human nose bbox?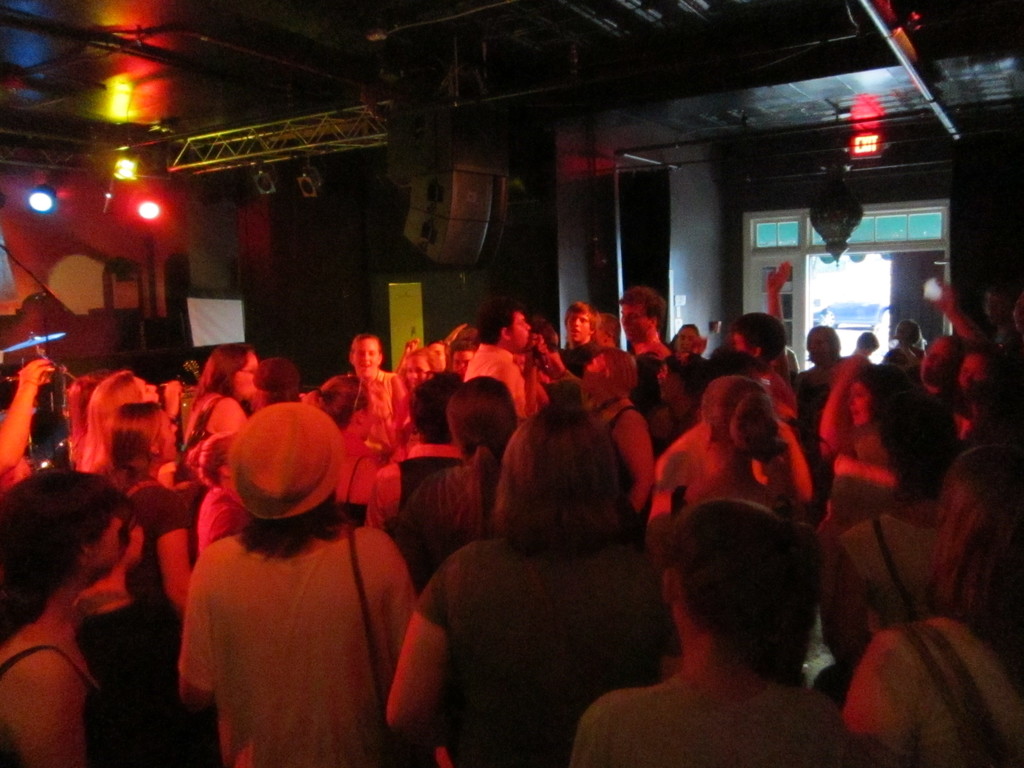
361,351,371,361
